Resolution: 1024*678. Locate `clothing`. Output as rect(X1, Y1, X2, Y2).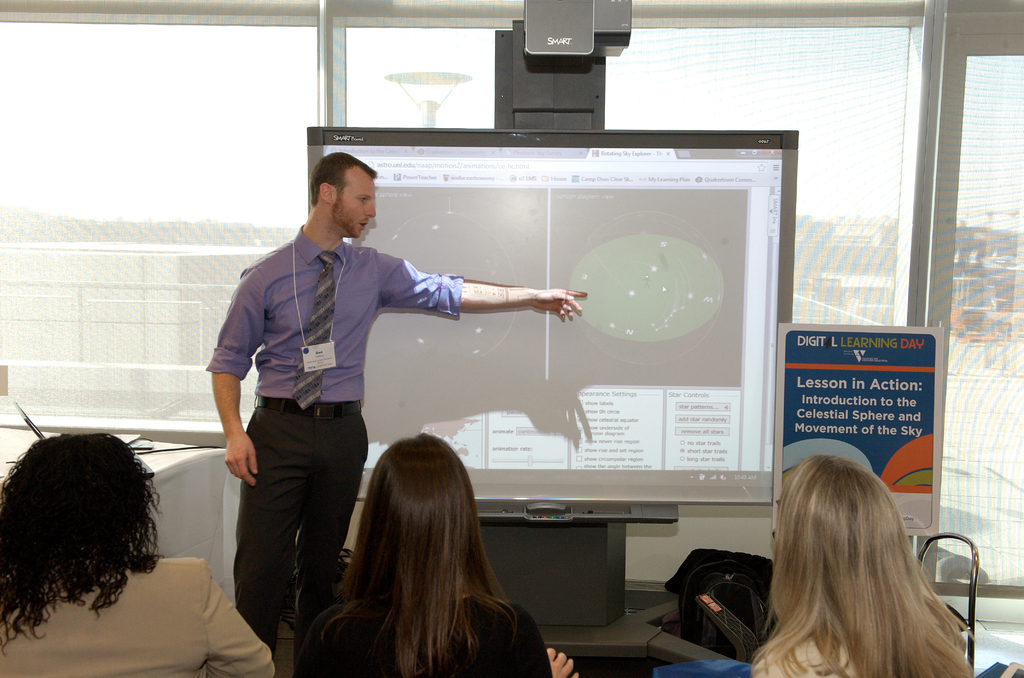
rect(199, 180, 483, 587).
